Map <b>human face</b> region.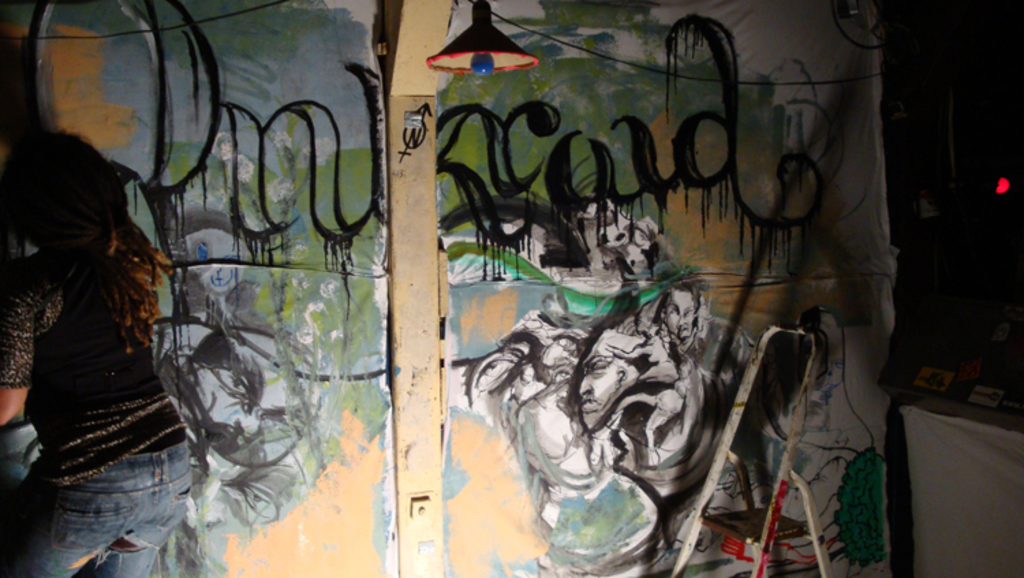
Mapped to [left=579, top=350, right=628, bottom=433].
